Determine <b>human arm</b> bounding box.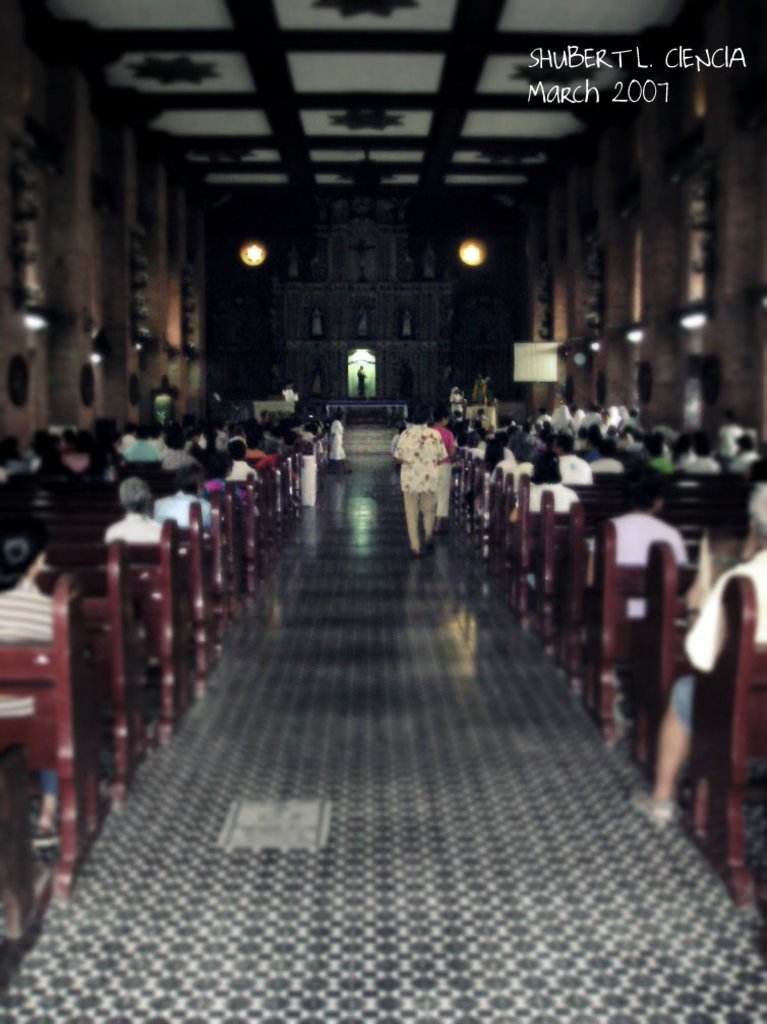
Determined: 585:529:608:586.
